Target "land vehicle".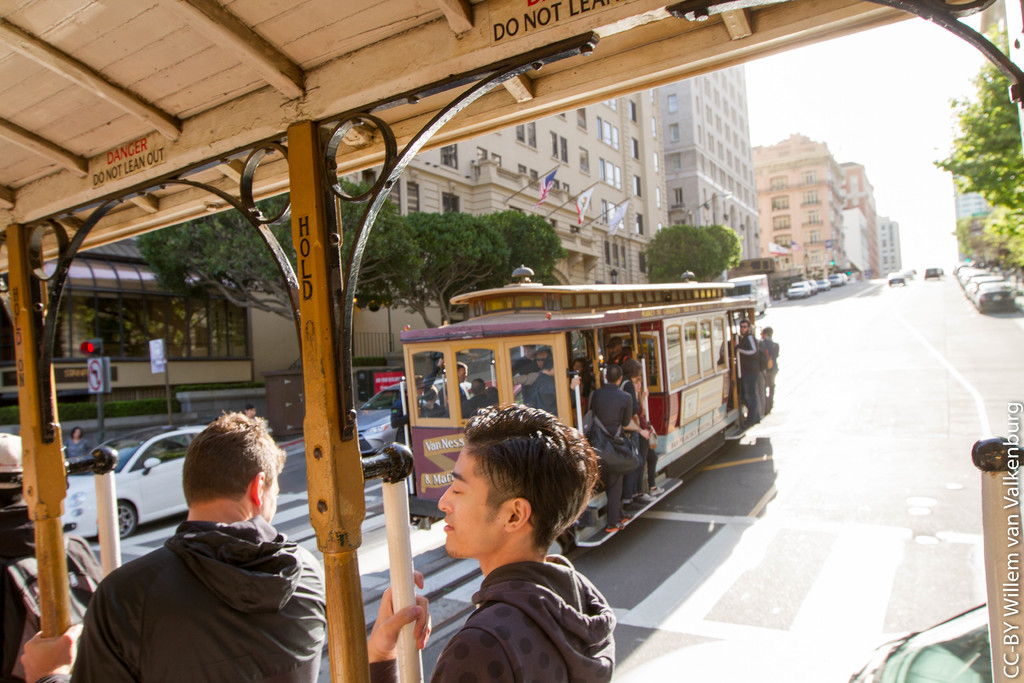
Target region: 730,272,771,317.
